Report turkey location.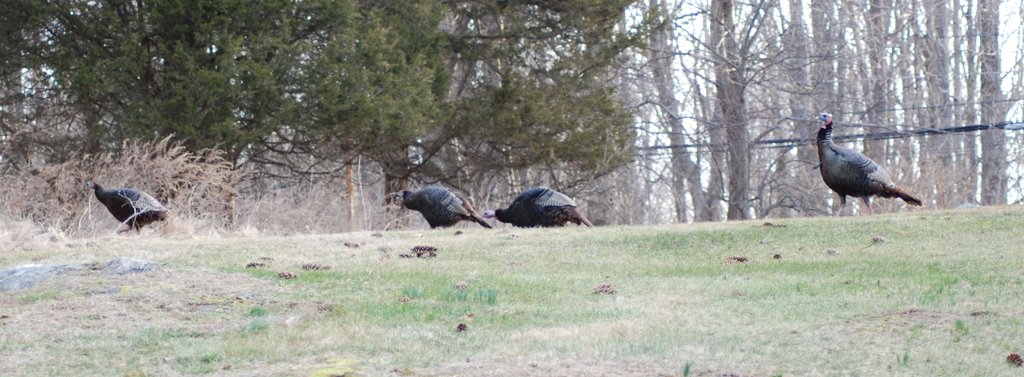
Report: BBox(813, 109, 922, 219).
